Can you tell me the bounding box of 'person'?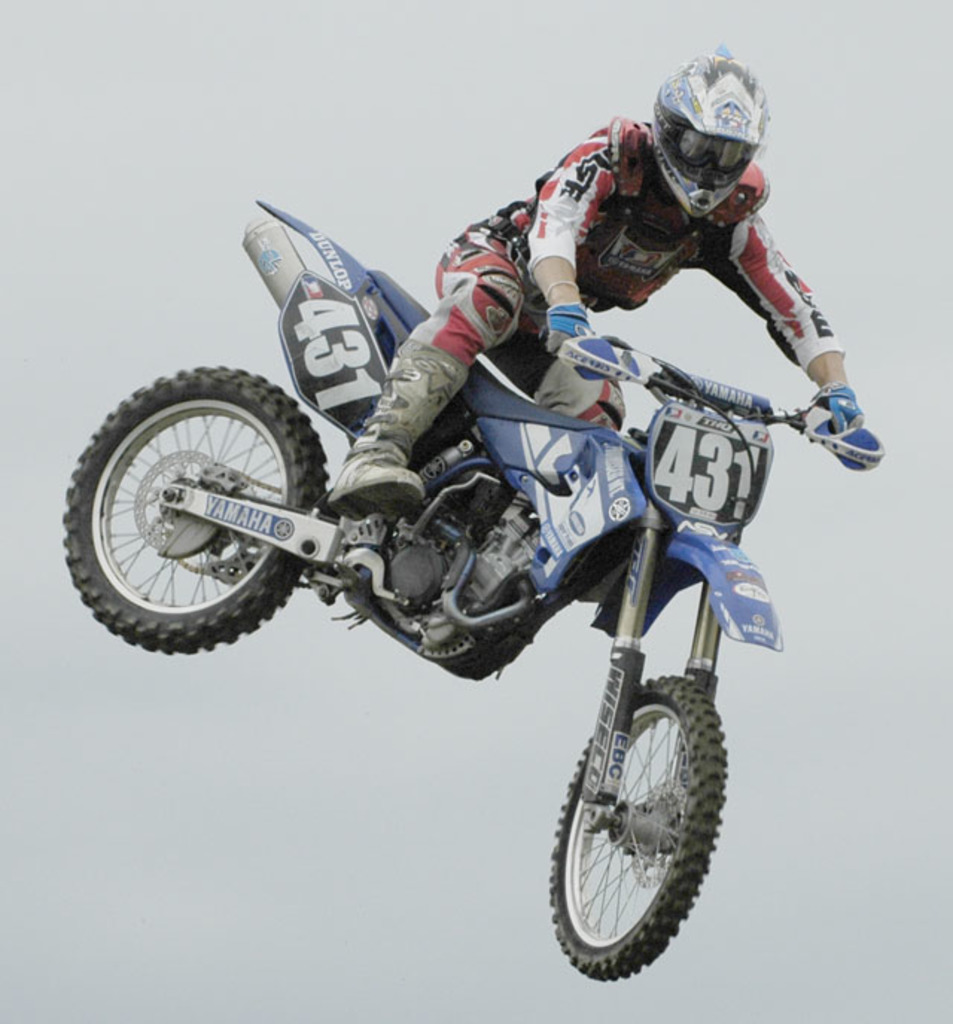
{"left": 463, "top": 51, "right": 849, "bottom": 513}.
